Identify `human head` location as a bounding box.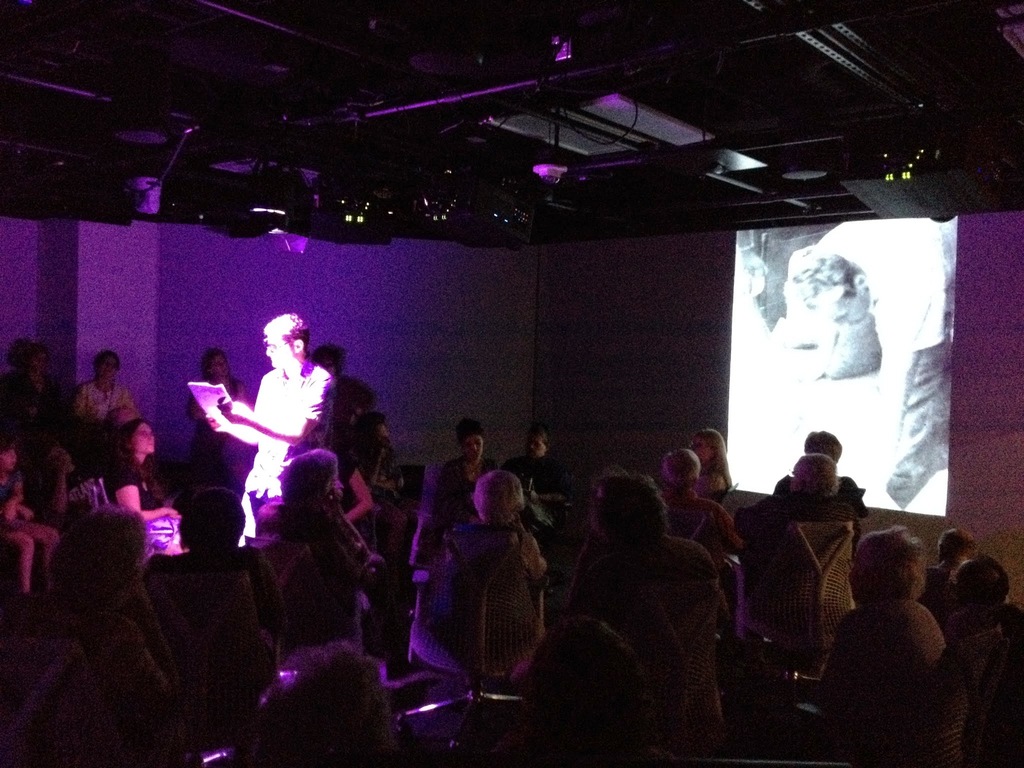
(118, 421, 152, 452).
